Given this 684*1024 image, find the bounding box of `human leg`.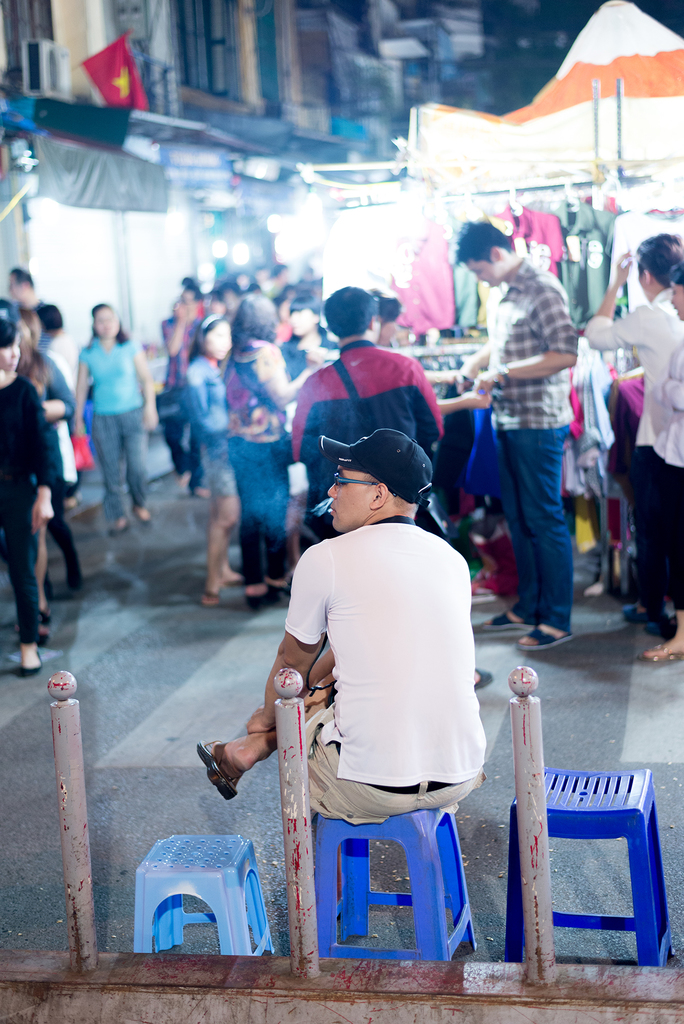
select_region(0, 484, 42, 666).
